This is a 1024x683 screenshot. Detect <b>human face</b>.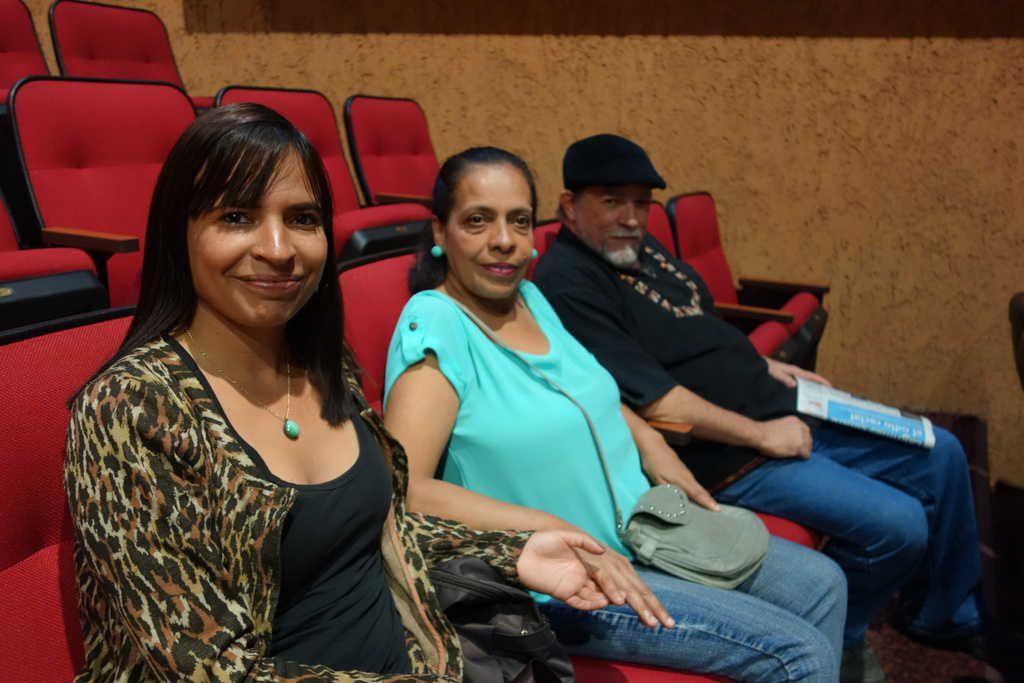
[x1=576, y1=185, x2=650, y2=258].
